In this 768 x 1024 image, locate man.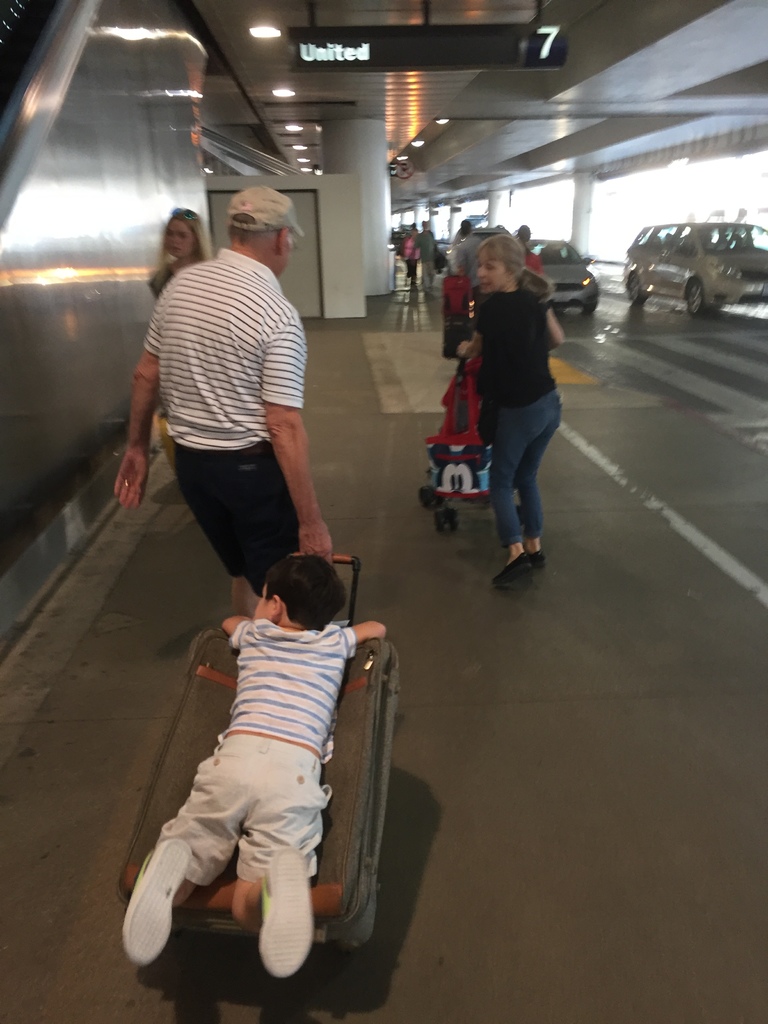
Bounding box: {"x1": 410, "y1": 220, "x2": 437, "y2": 305}.
